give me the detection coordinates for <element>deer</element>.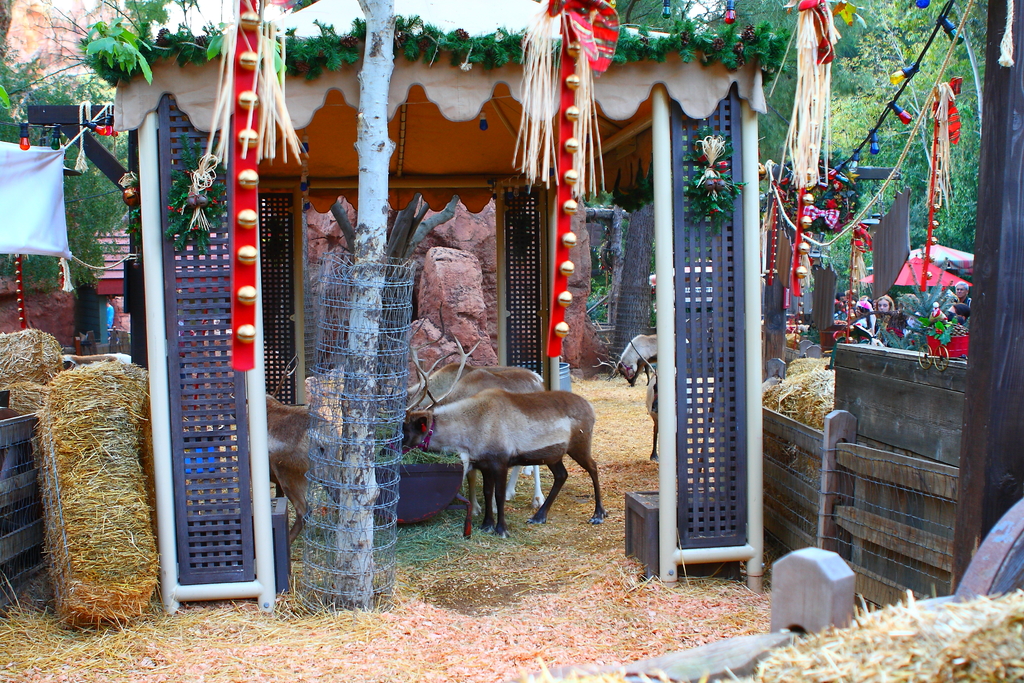
x1=376 y1=355 x2=599 y2=524.
